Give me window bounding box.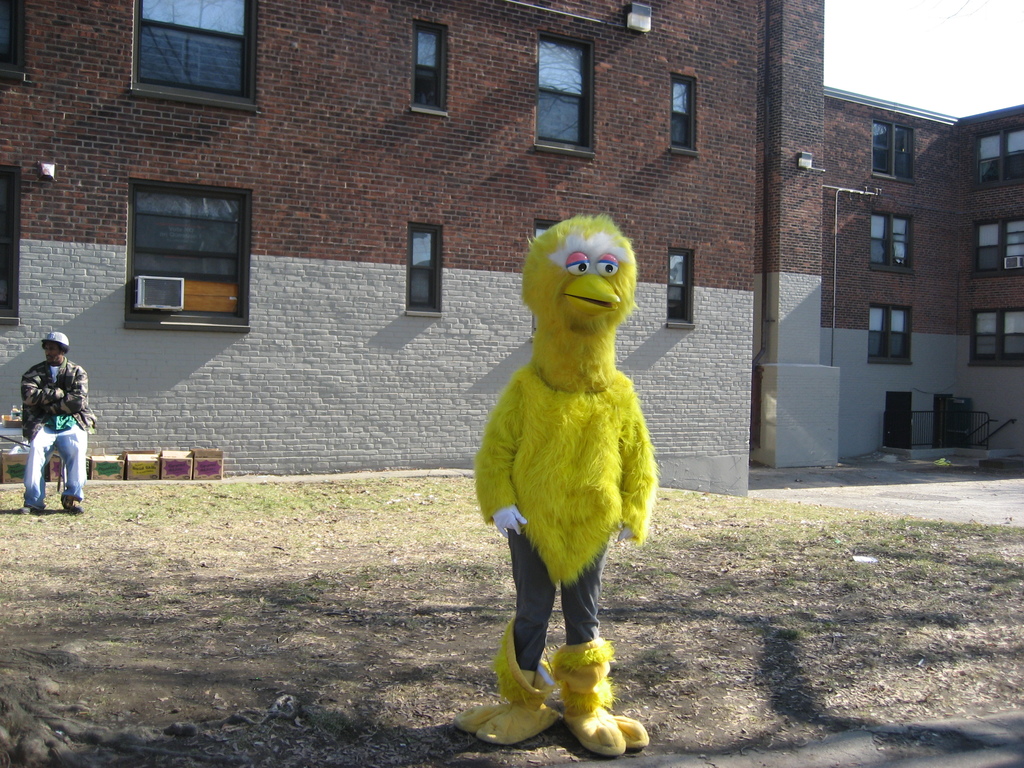
BBox(128, 0, 259, 113).
